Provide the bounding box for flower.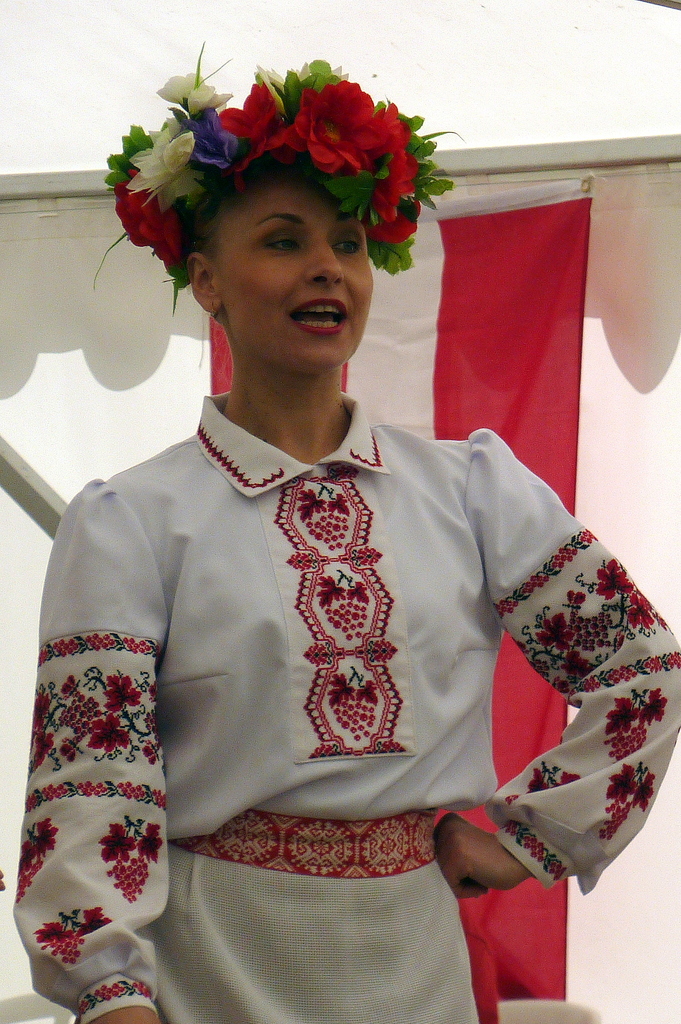
x1=212 y1=83 x2=285 y2=180.
